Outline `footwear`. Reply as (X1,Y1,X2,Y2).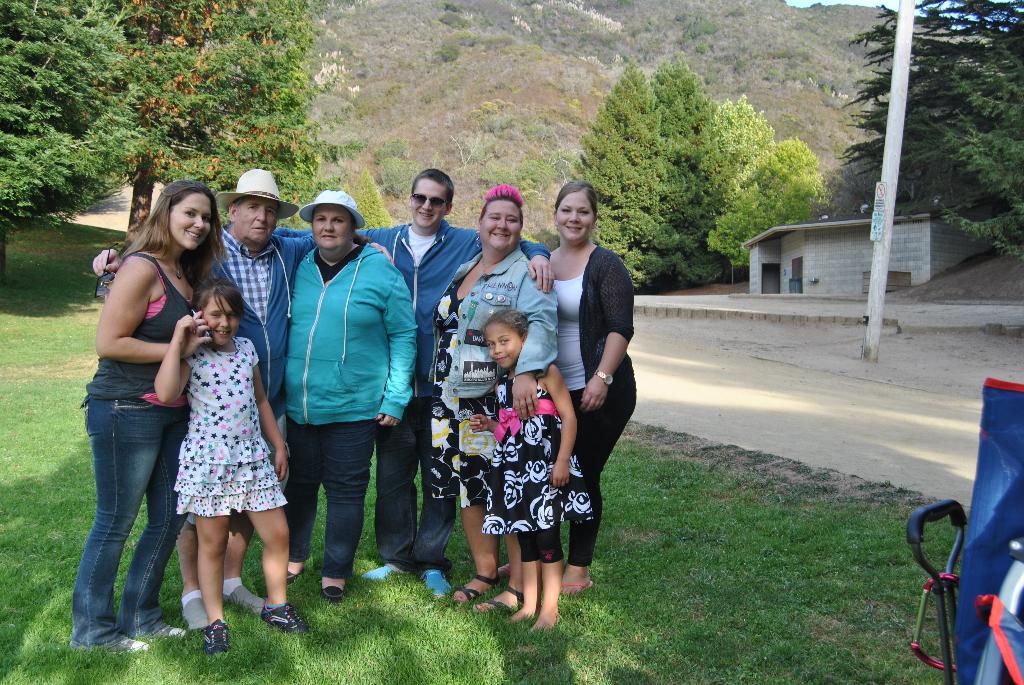
(360,565,411,583).
